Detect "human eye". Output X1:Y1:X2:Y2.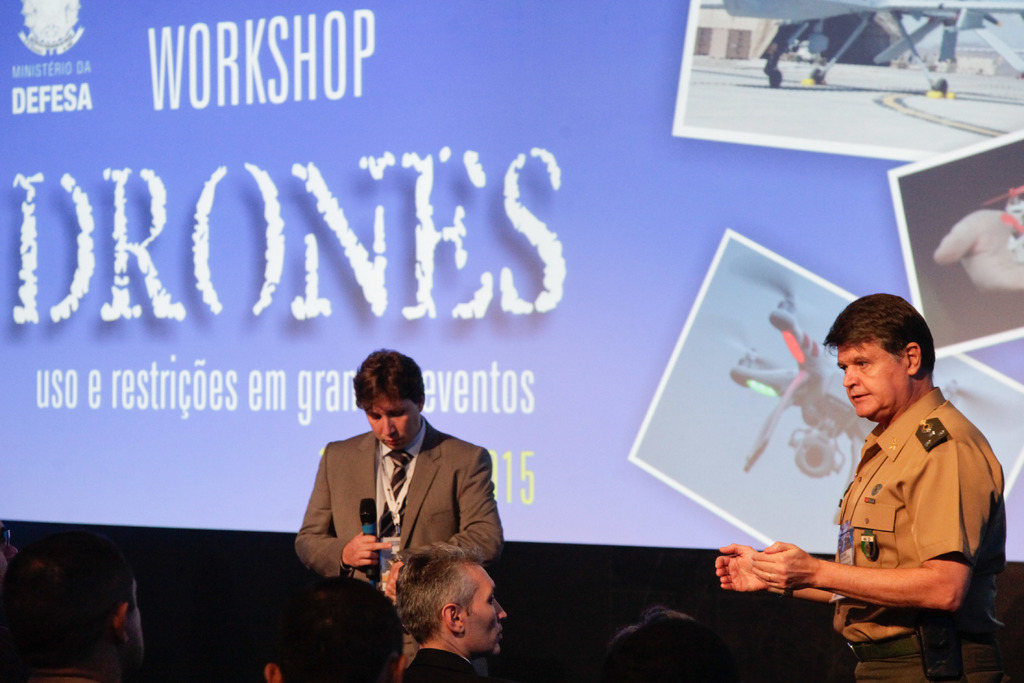
853:360:869:370.
